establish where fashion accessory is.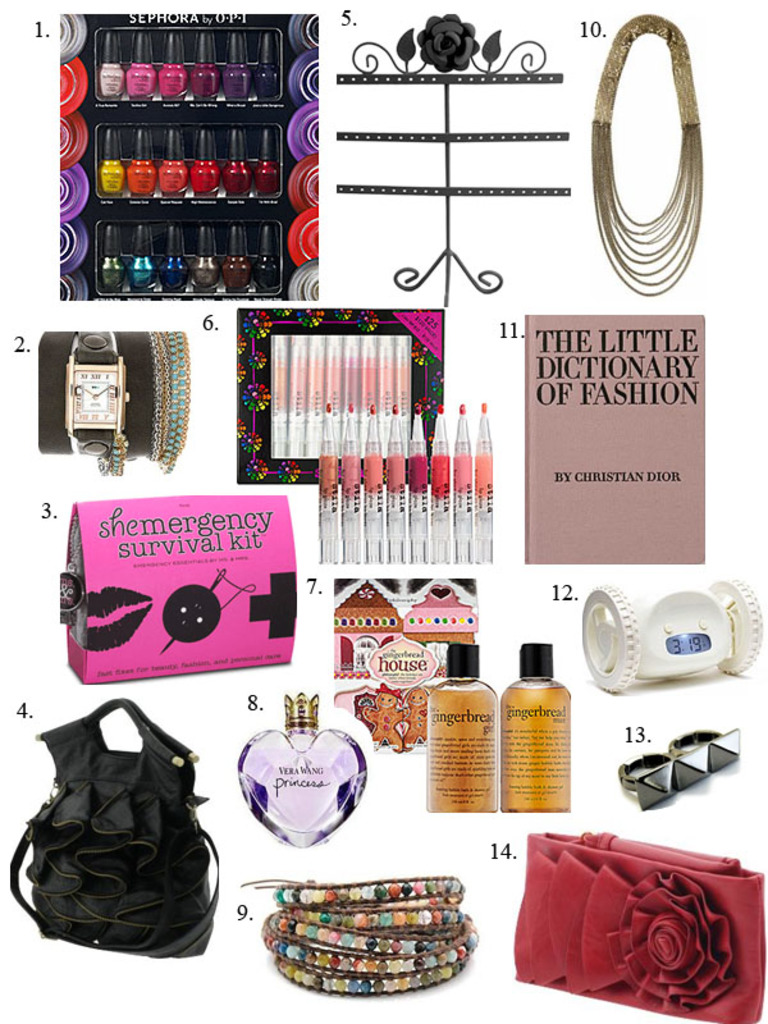
Established at bbox=[63, 328, 129, 481].
